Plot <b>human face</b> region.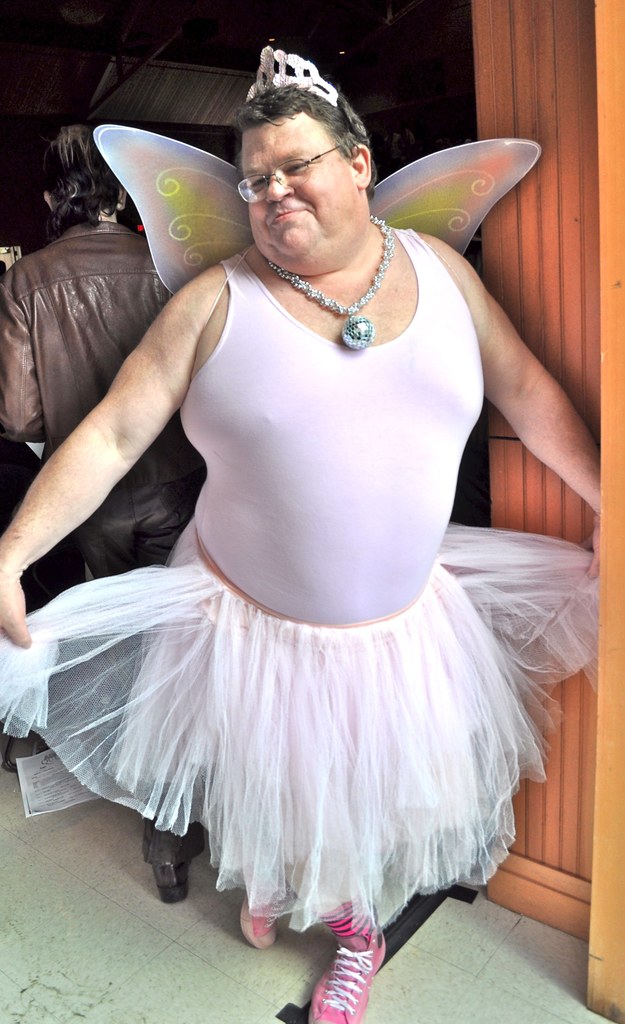
Plotted at bbox(239, 120, 351, 261).
